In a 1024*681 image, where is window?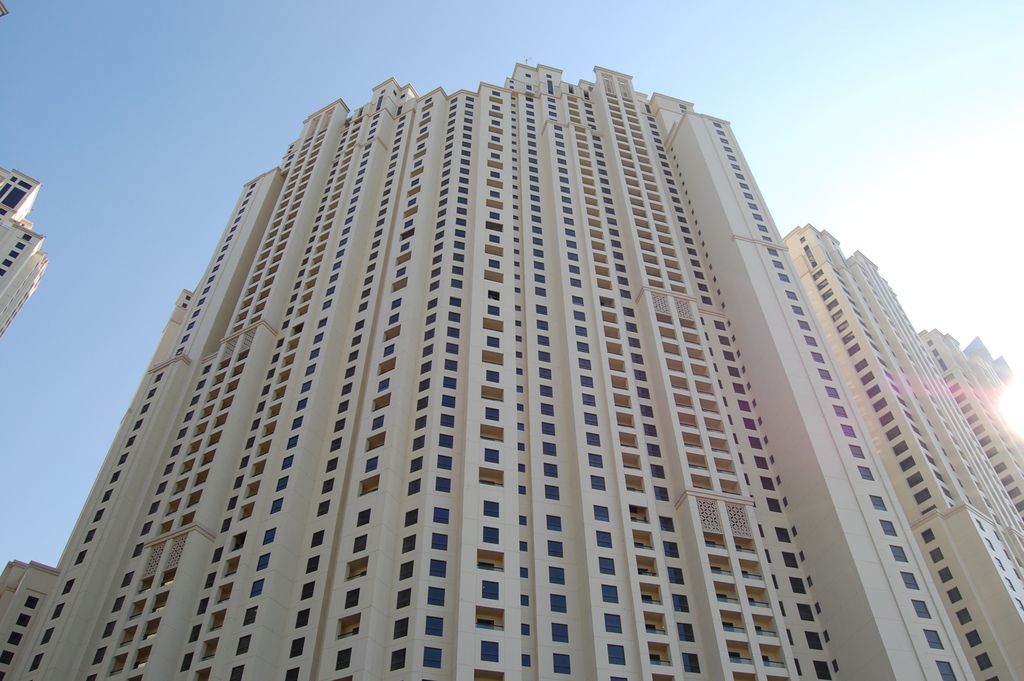
BBox(391, 295, 404, 310).
